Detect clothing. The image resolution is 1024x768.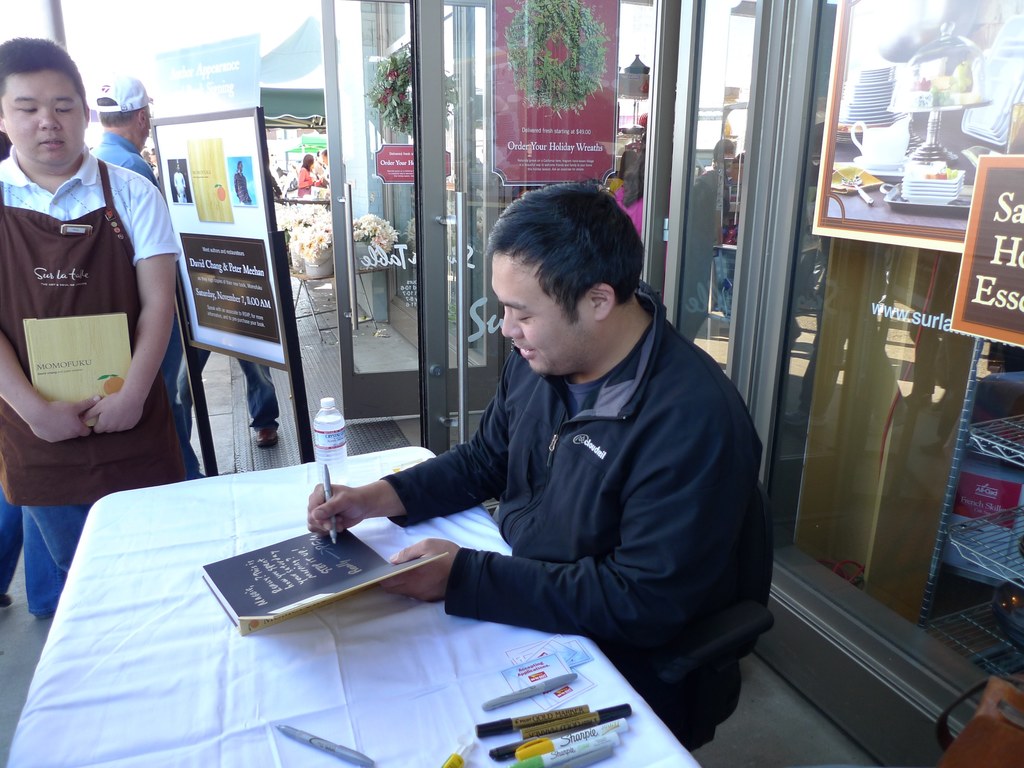
BBox(0, 152, 184, 511).
